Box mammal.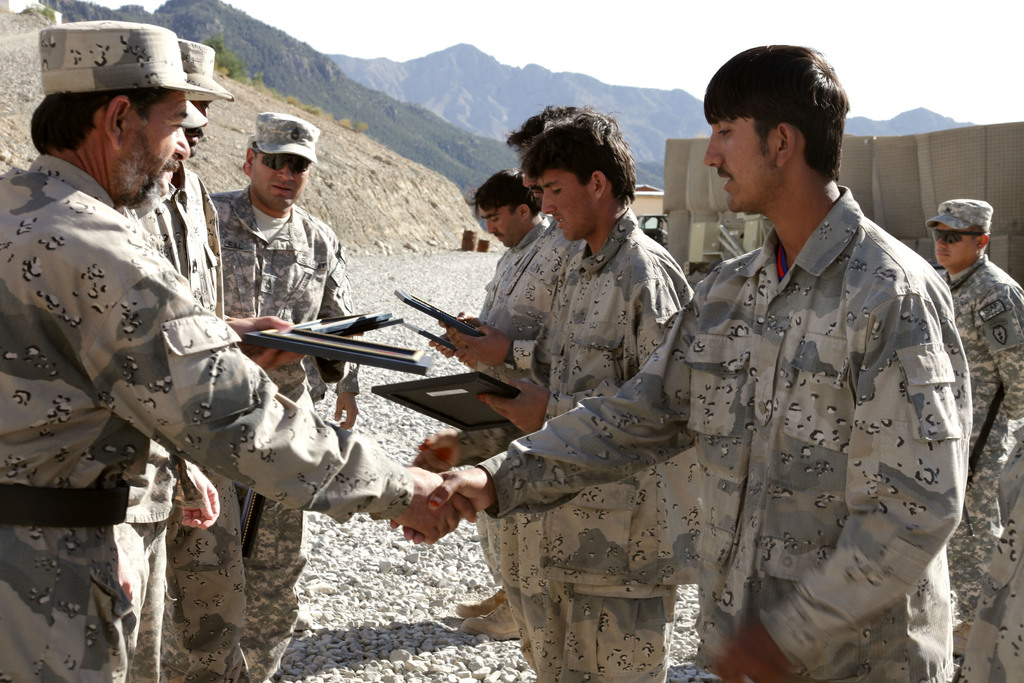
0 11 487 682.
